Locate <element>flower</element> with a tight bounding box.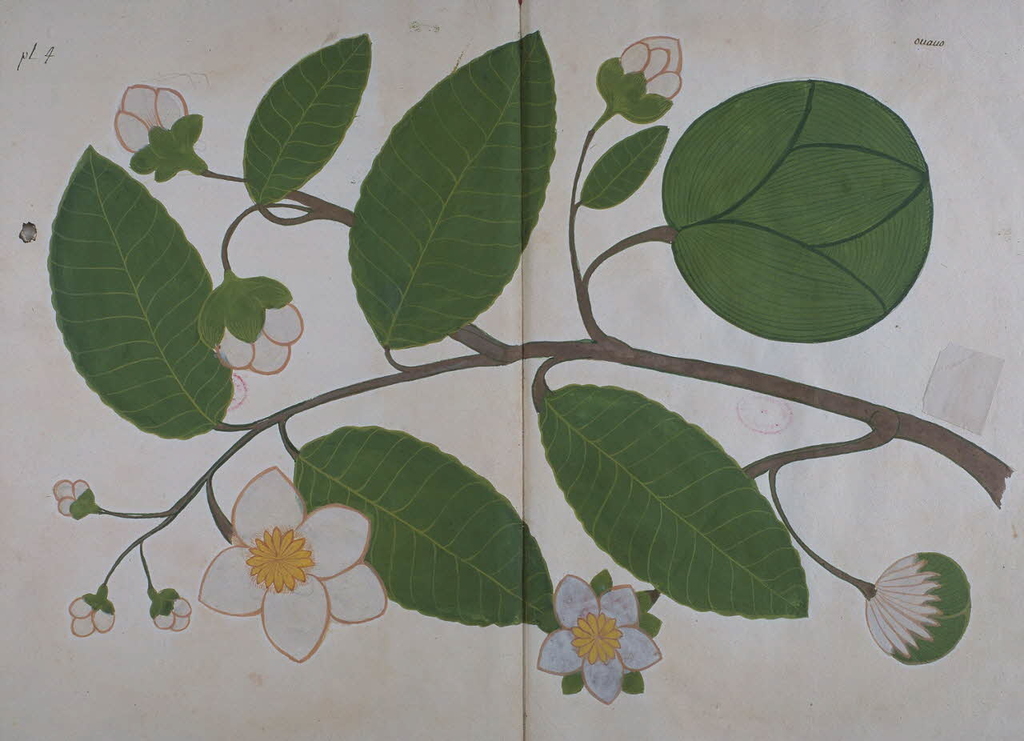
<region>113, 86, 186, 158</region>.
